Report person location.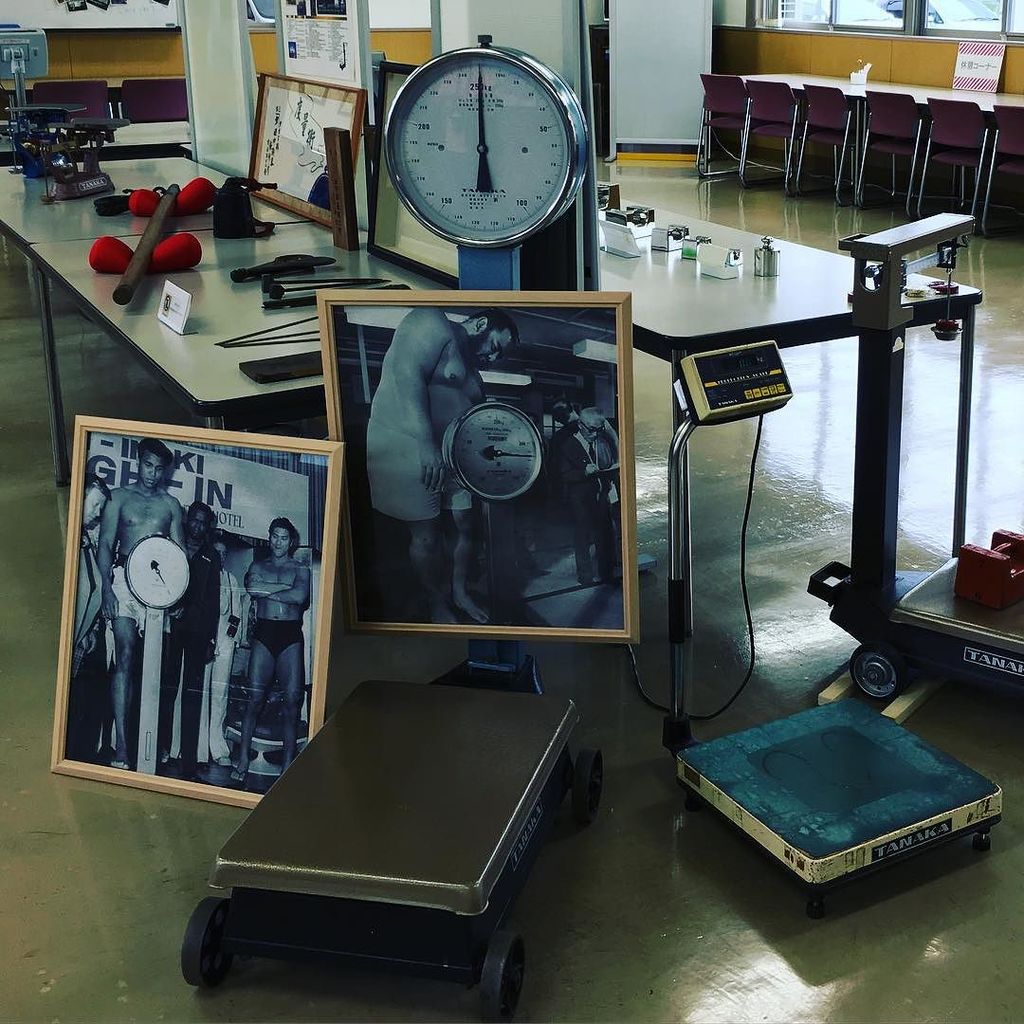
Report: 161/499/230/771.
